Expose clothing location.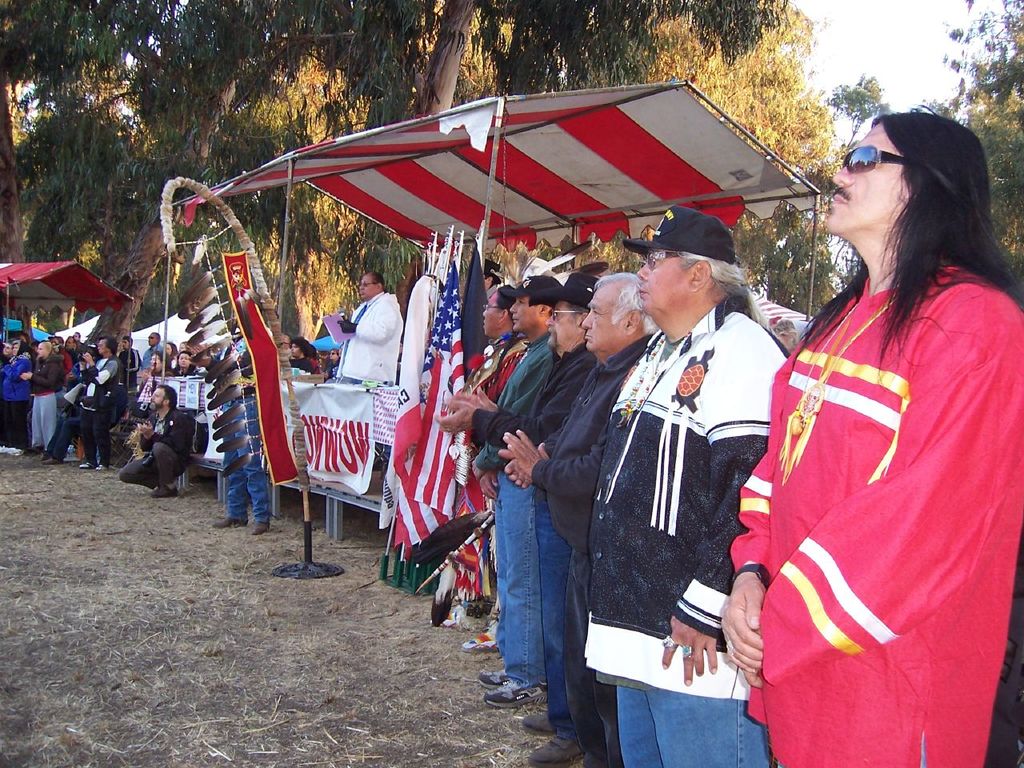
Exposed at (left=469, top=340, right=611, bottom=748).
